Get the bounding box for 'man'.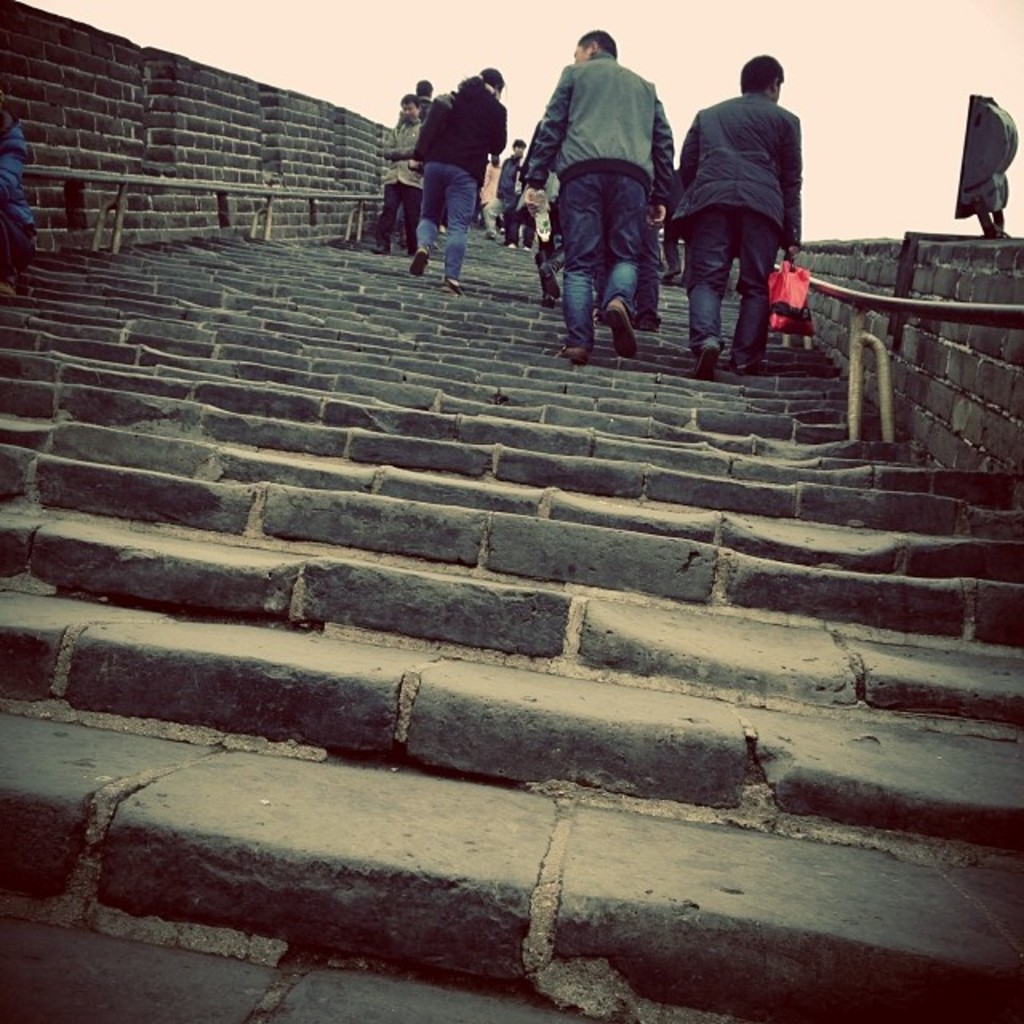
select_region(674, 35, 819, 365).
